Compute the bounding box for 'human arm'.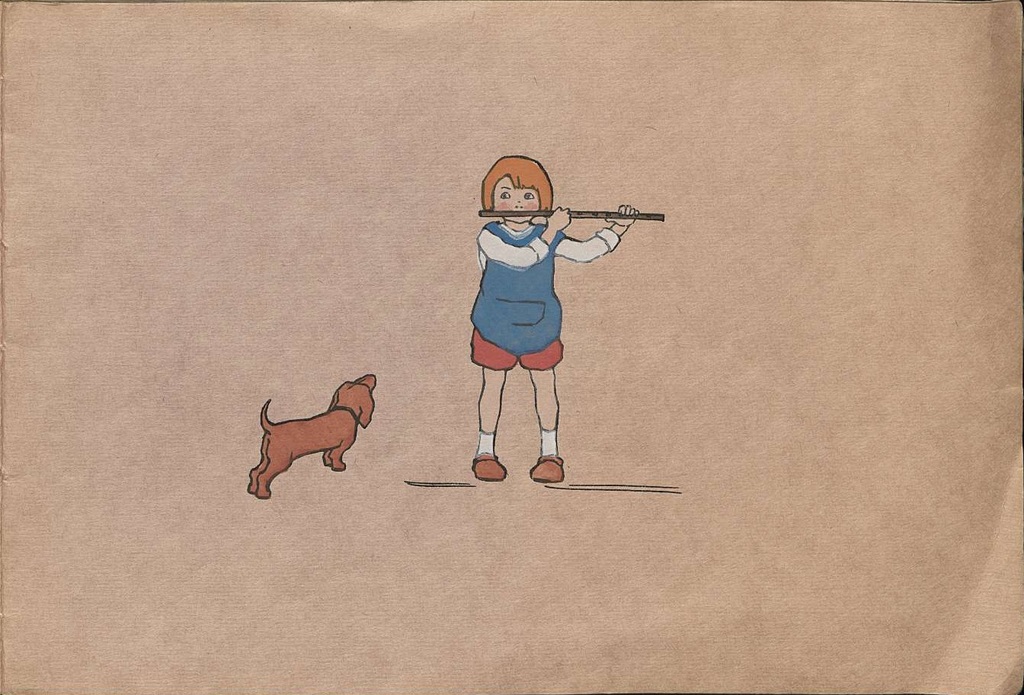
region(478, 200, 574, 267).
